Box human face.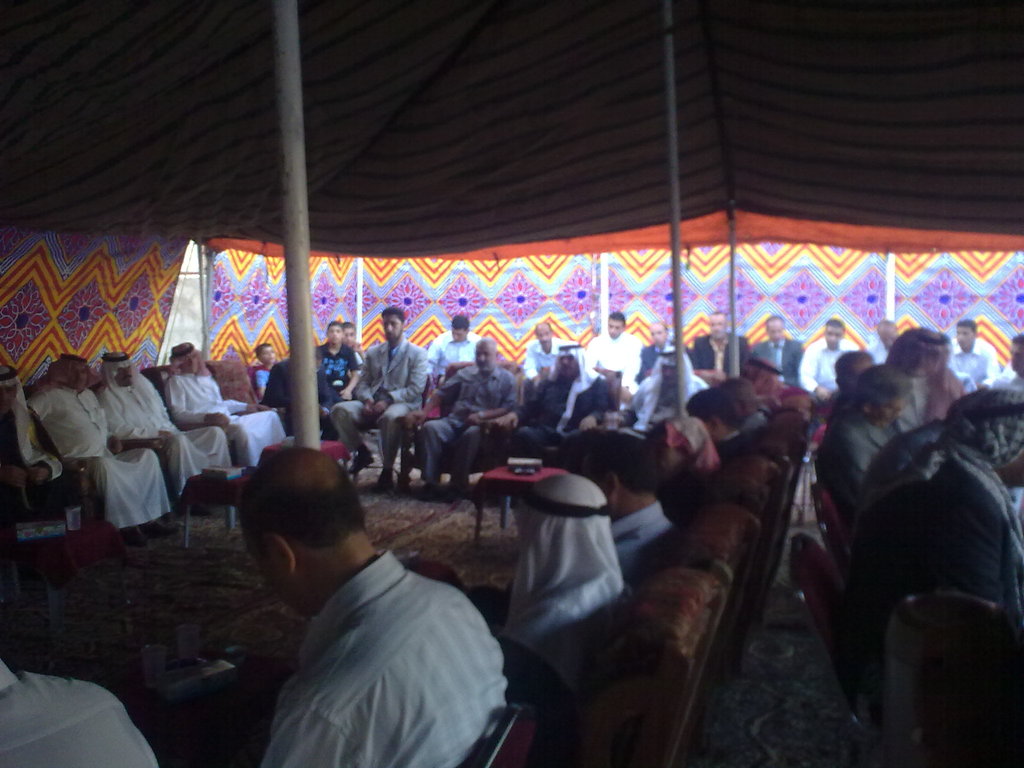
653, 324, 667, 344.
